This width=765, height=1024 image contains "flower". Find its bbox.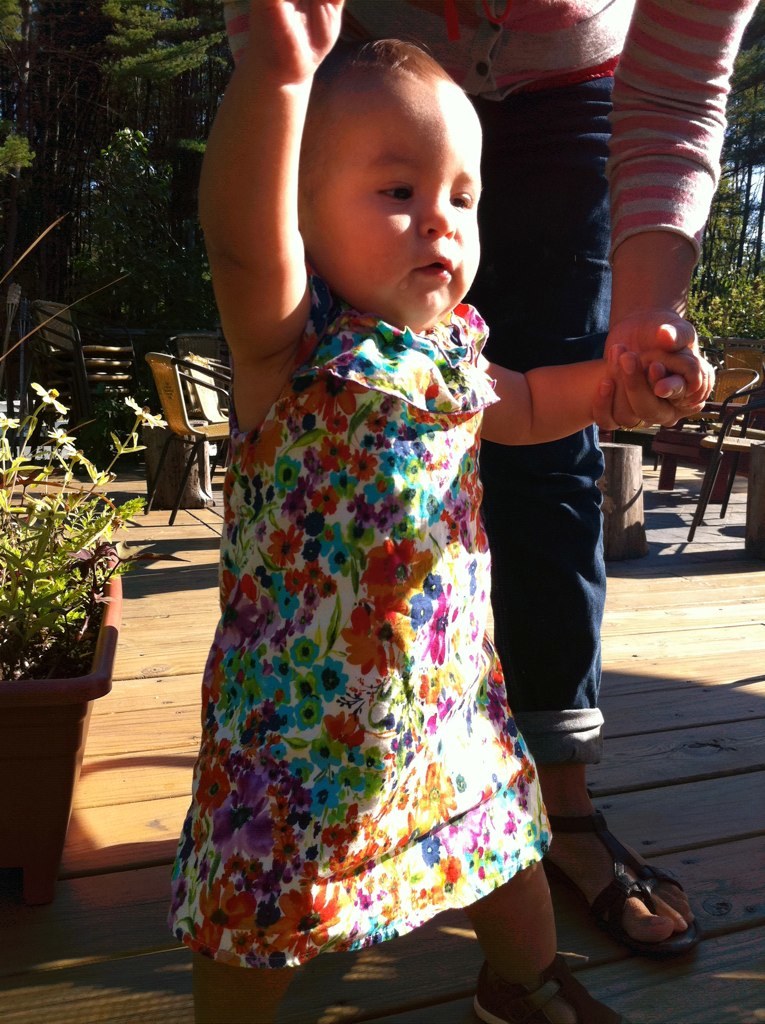
0, 411, 22, 430.
